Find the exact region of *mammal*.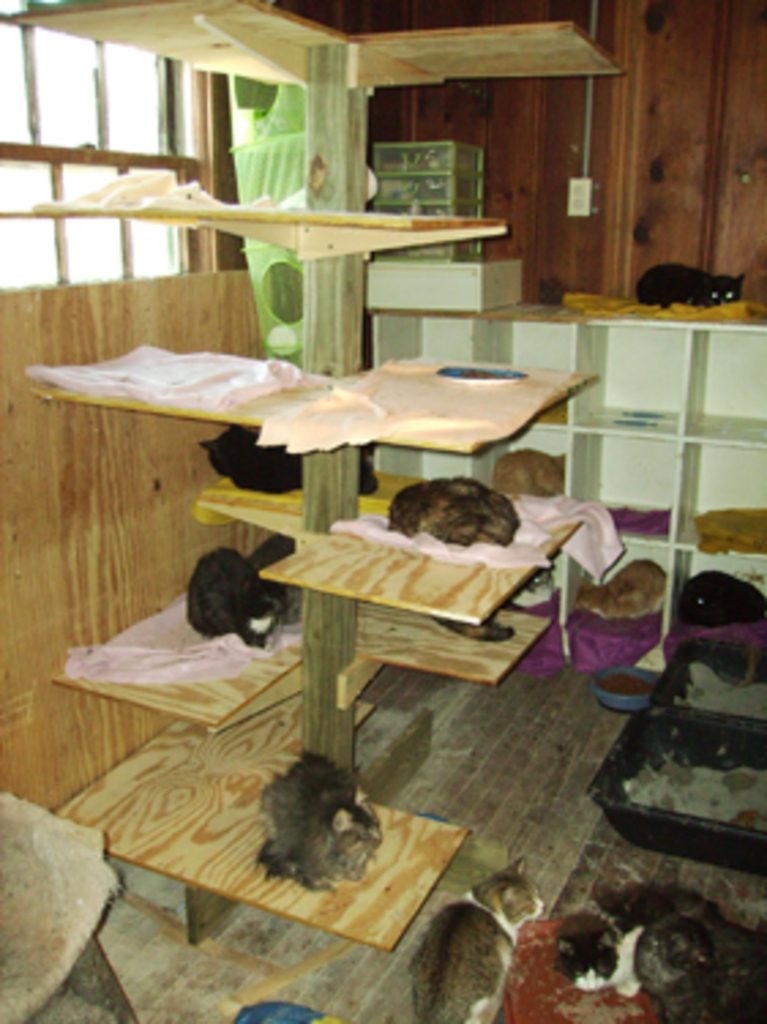
Exact region: crop(177, 554, 292, 653).
